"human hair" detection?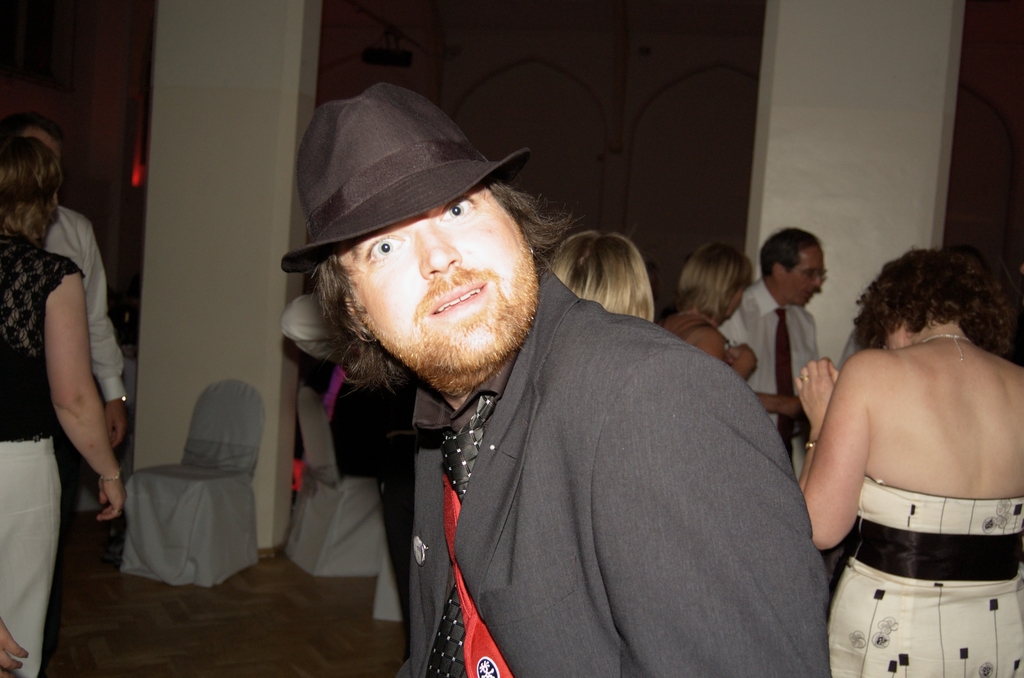
<box>847,236,988,352</box>
